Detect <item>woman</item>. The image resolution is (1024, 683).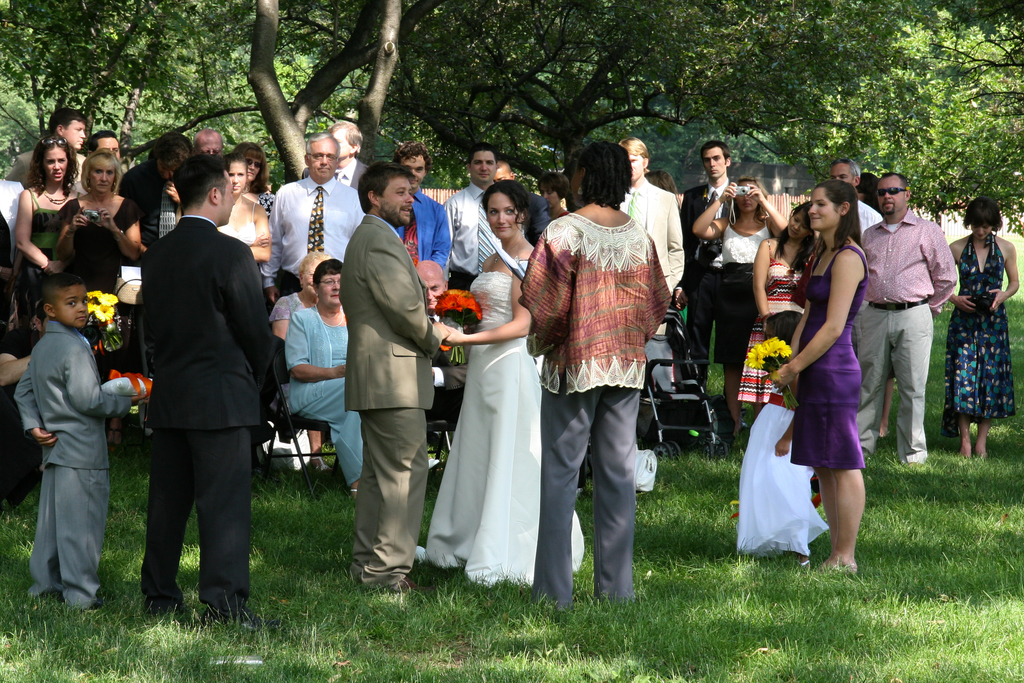
bbox=(54, 148, 143, 438).
